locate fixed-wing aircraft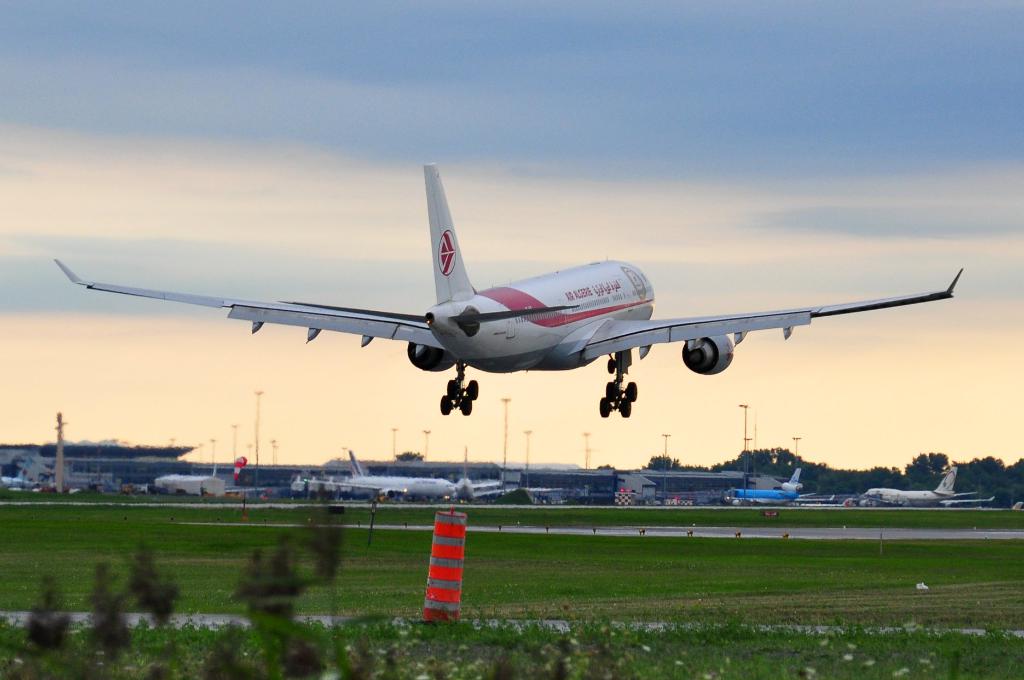
{"x1": 864, "y1": 472, "x2": 963, "y2": 502}
